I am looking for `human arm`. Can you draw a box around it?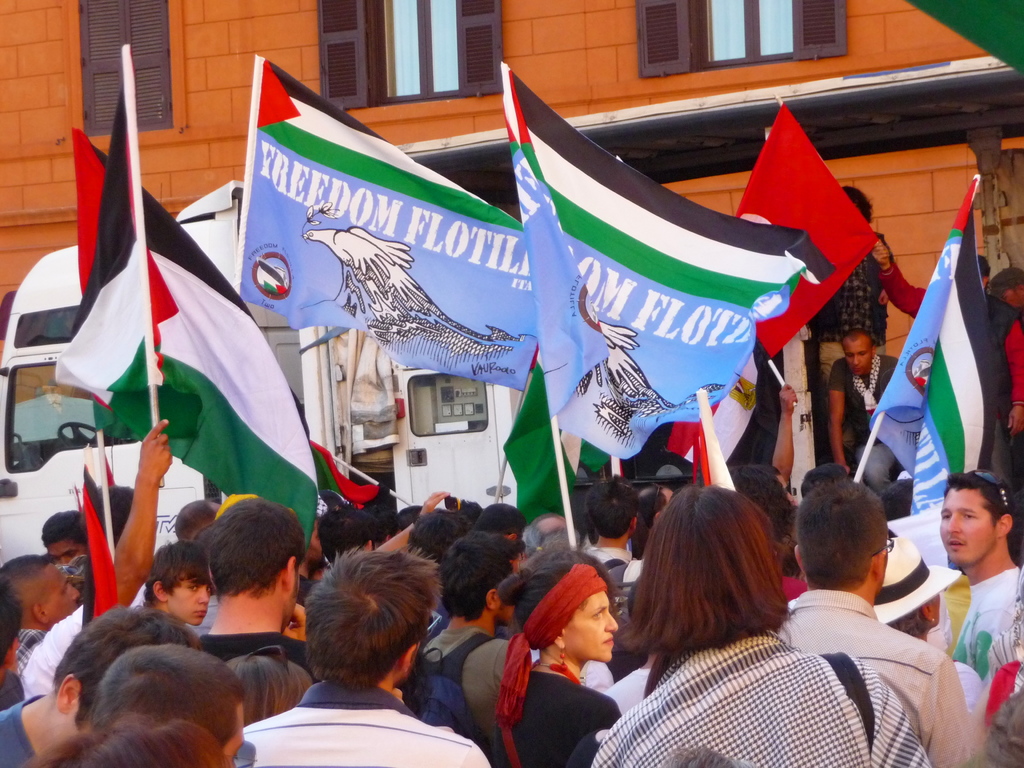
Sure, the bounding box is Rect(771, 383, 801, 479).
